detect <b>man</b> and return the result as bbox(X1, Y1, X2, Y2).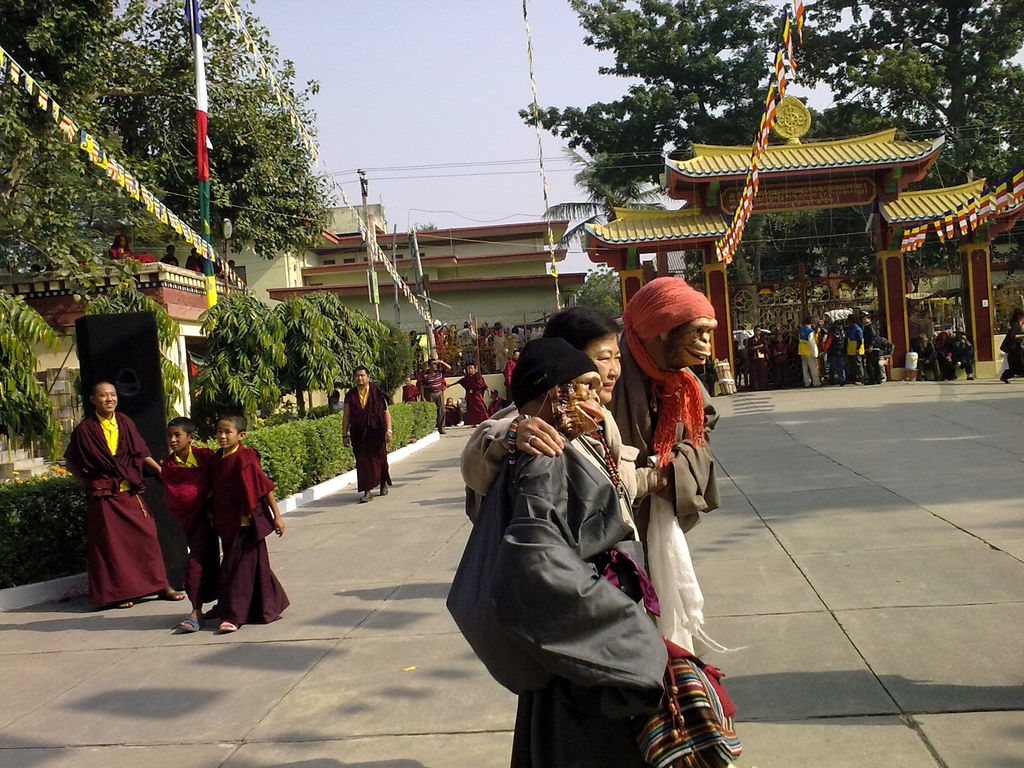
bbox(57, 369, 167, 622).
